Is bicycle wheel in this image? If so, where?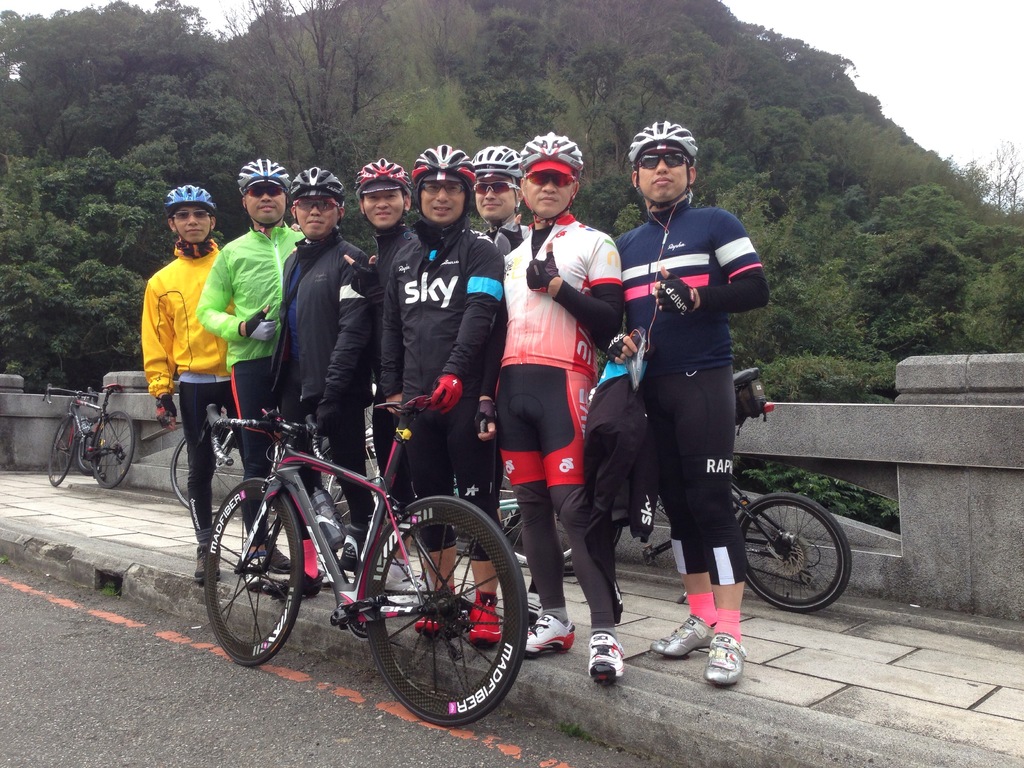
Yes, at {"left": 202, "top": 479, "right": 305, "bottom": 666}.
